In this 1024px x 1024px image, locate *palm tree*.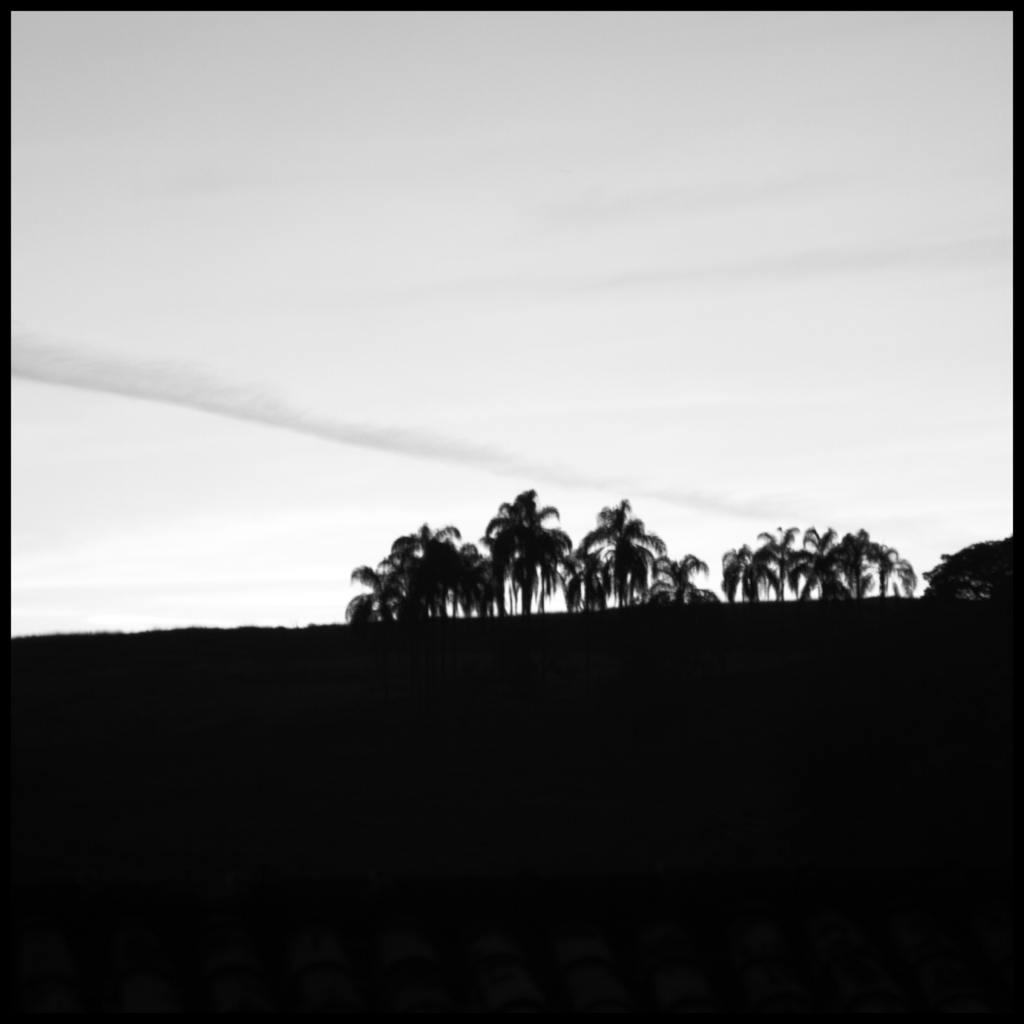
Bounding box: <bbox>842, 531, 885, 634</bbox>.
